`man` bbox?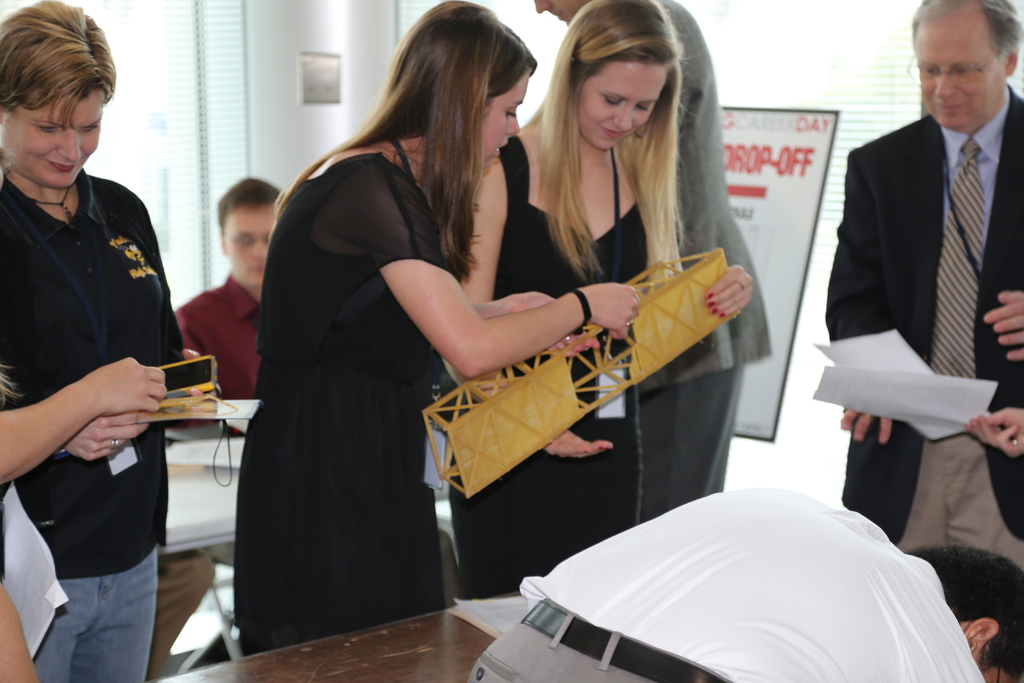
{"left": 820, "top": 4, "right": 1023, "bottom": 542}
